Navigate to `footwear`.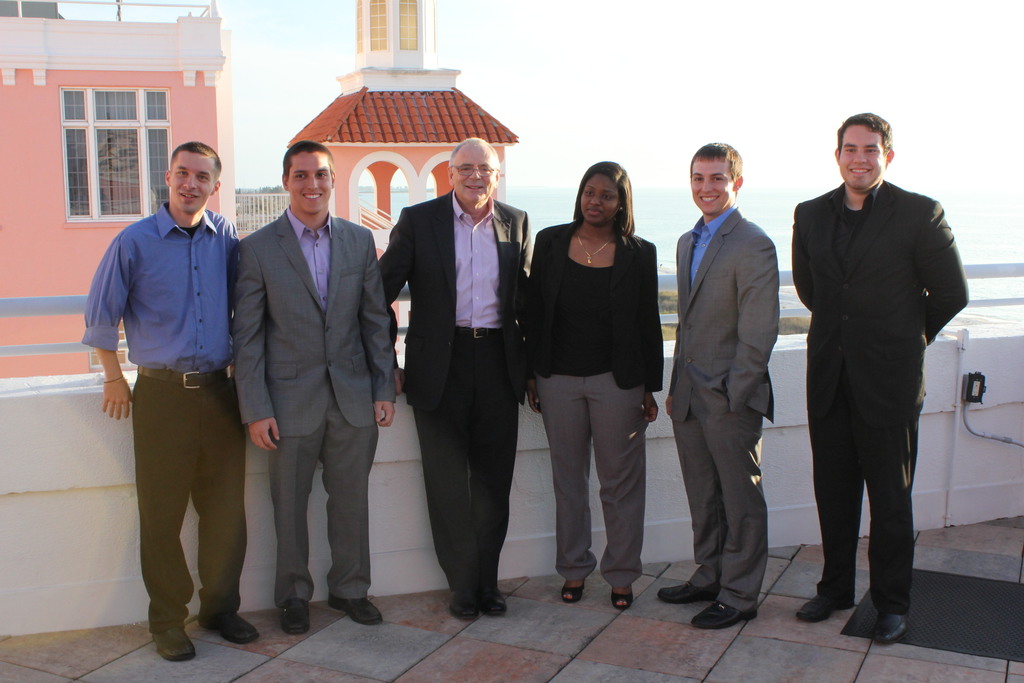
Navigation target: 325:599:385:630.
